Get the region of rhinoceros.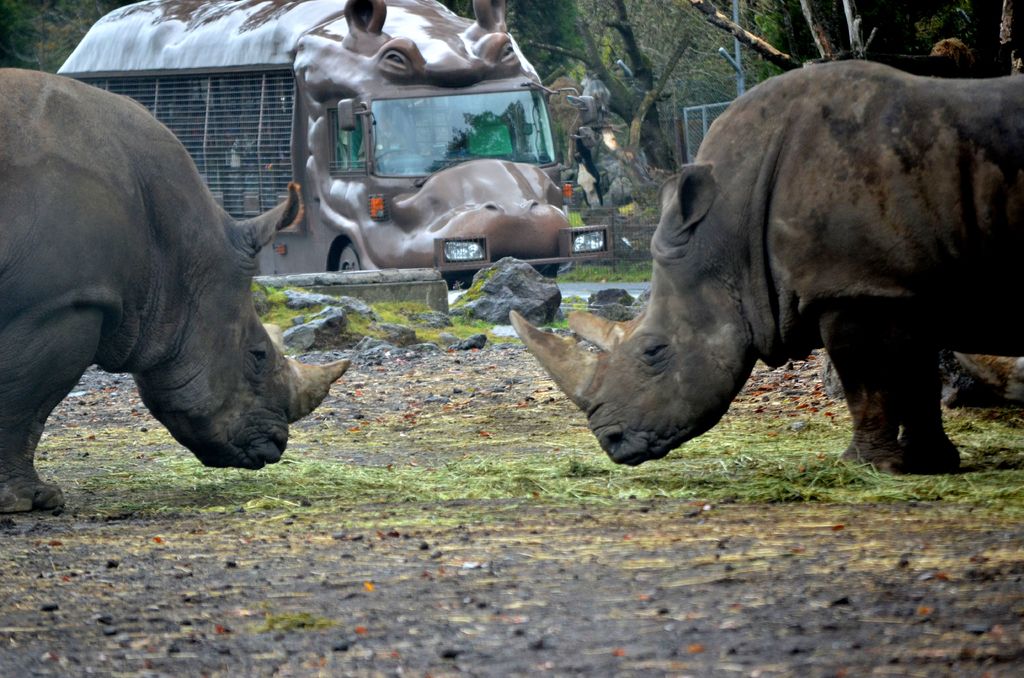
Rect(508, 60, 1023, 480).
